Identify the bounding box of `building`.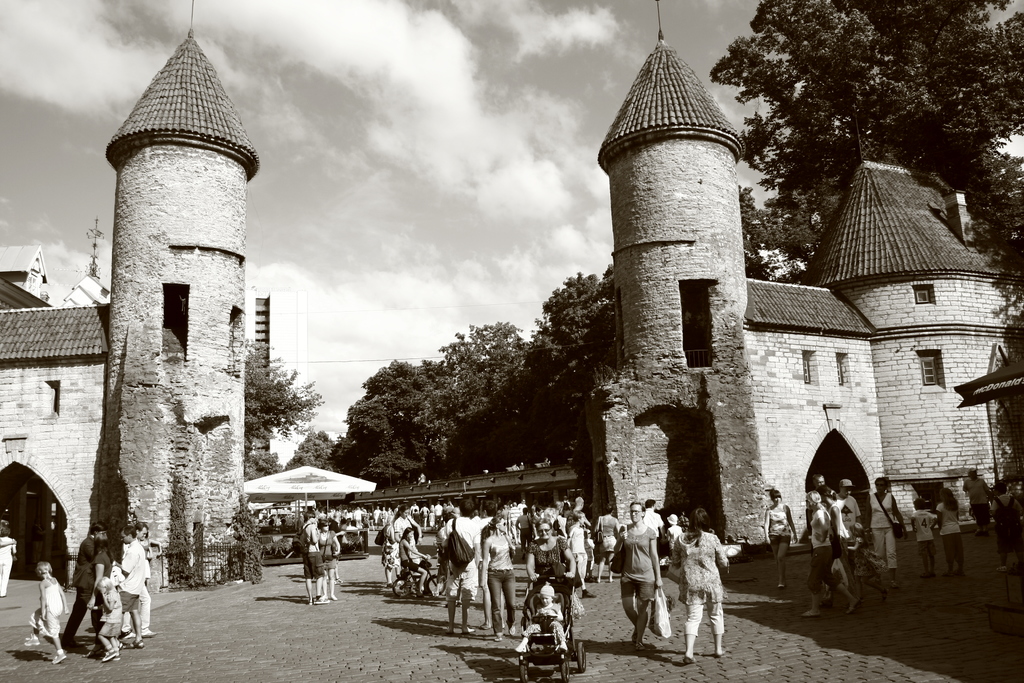
box=[245, 283, 314, 472].
